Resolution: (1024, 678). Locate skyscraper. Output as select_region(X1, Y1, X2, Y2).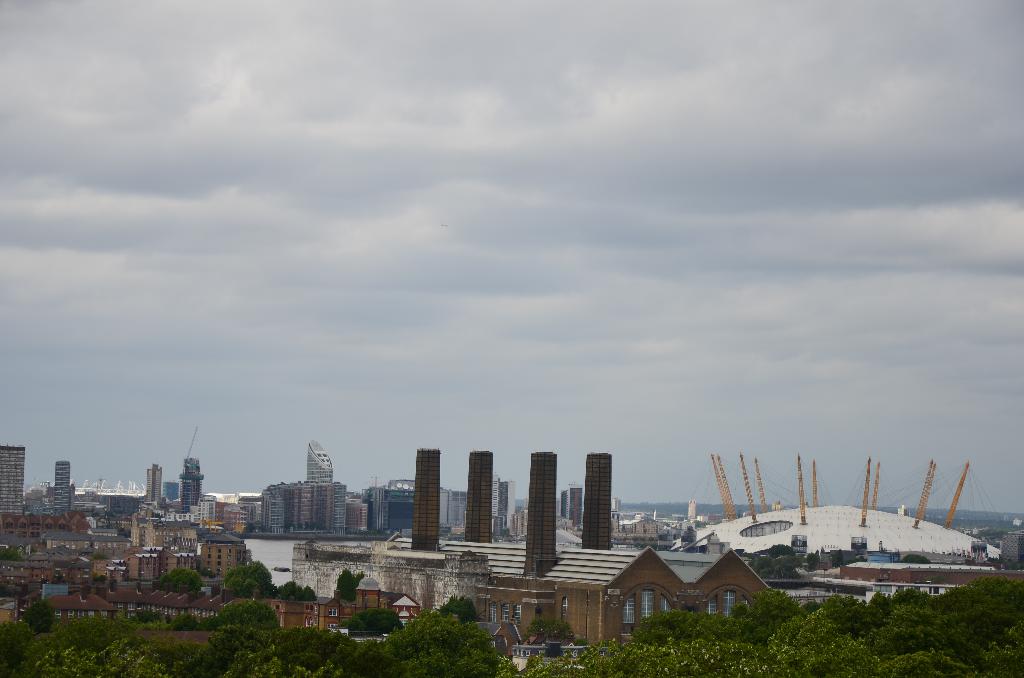
select_region(524, 462, 556, 570).
